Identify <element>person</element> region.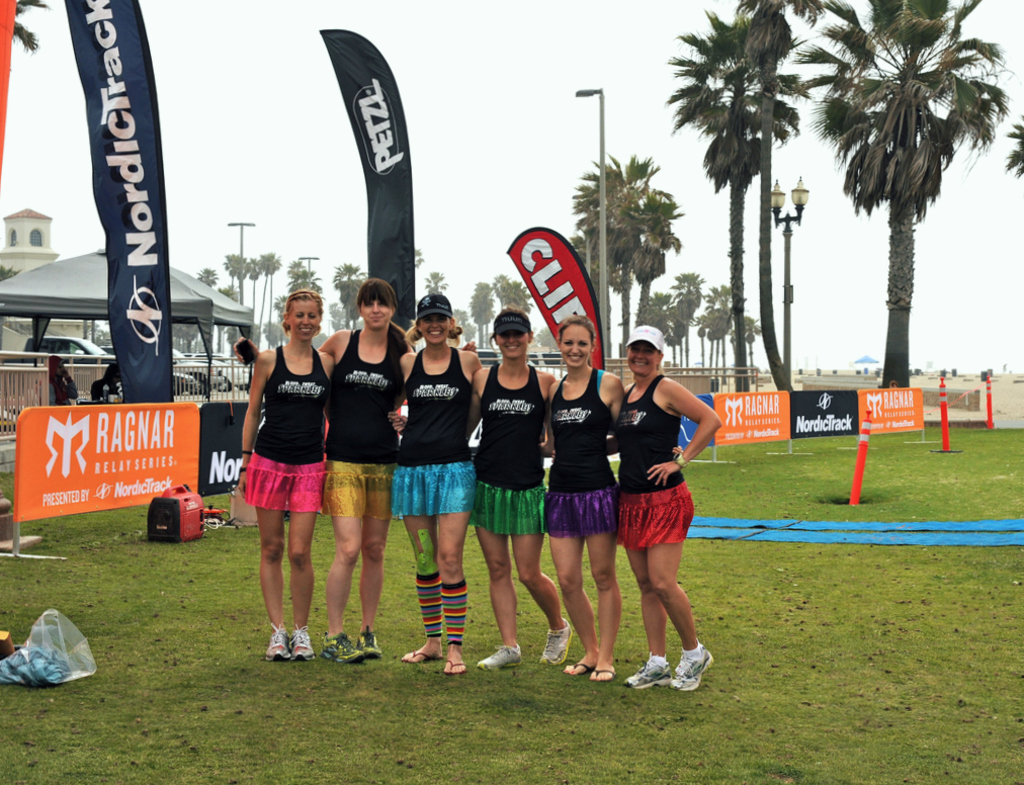
Region: pyautogui.locateOnScreen(92, 357, 120, 398).
